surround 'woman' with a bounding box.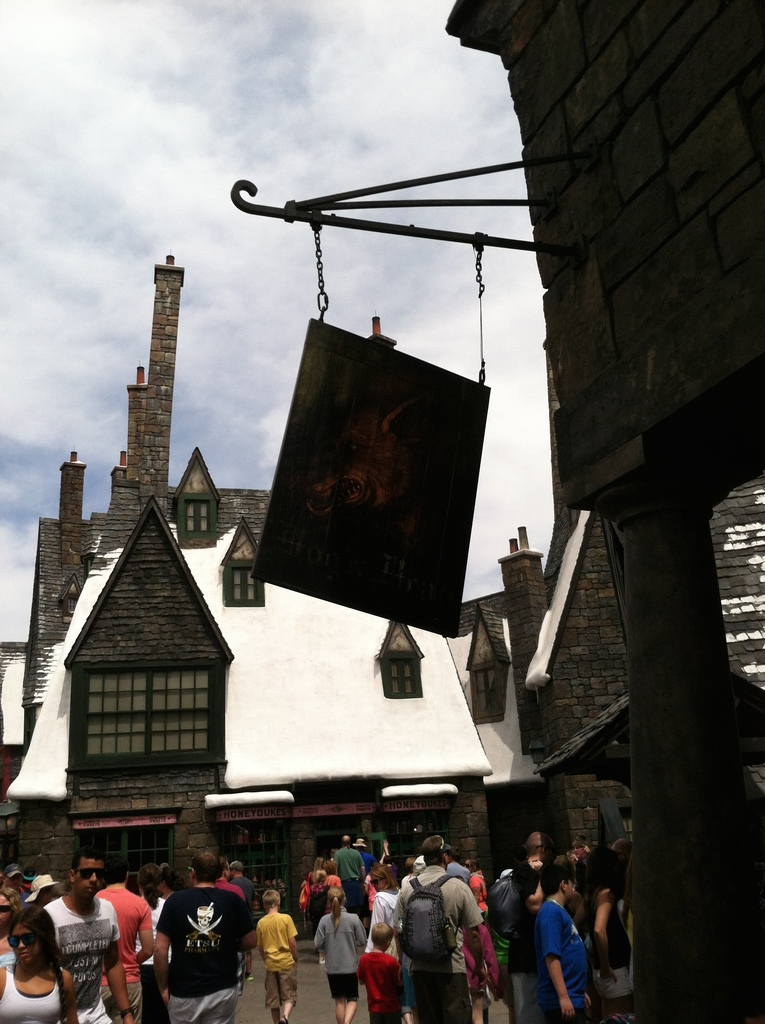
l=364, t=860, r=412, b=1023.
